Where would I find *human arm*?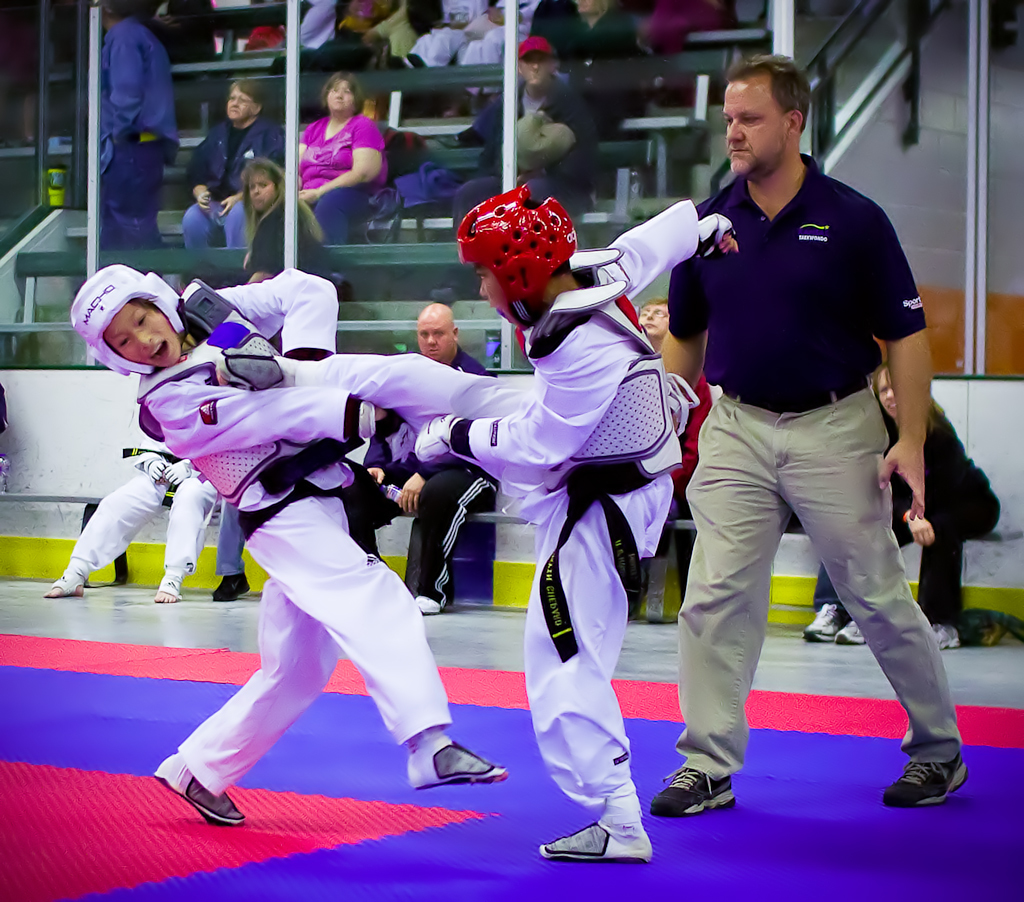
At pyautogui.locateOnScreen(106, 36, 144, 143).
